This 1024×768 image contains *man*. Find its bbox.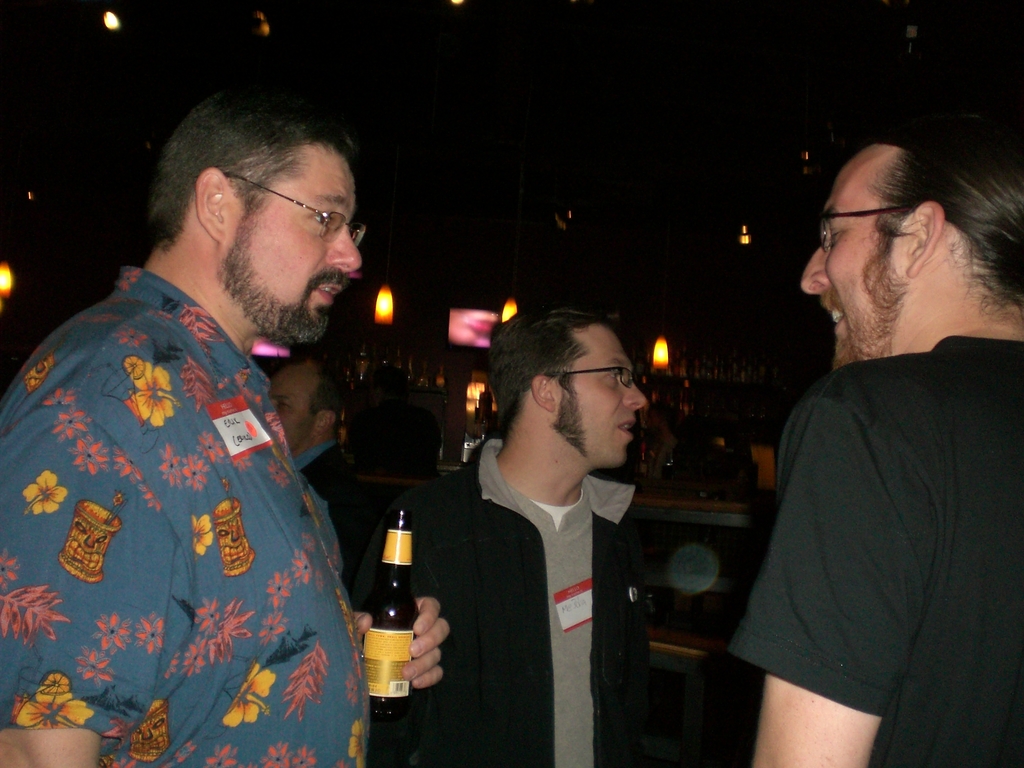
[x1=726, y1=119, x2=1023, y2=767].
